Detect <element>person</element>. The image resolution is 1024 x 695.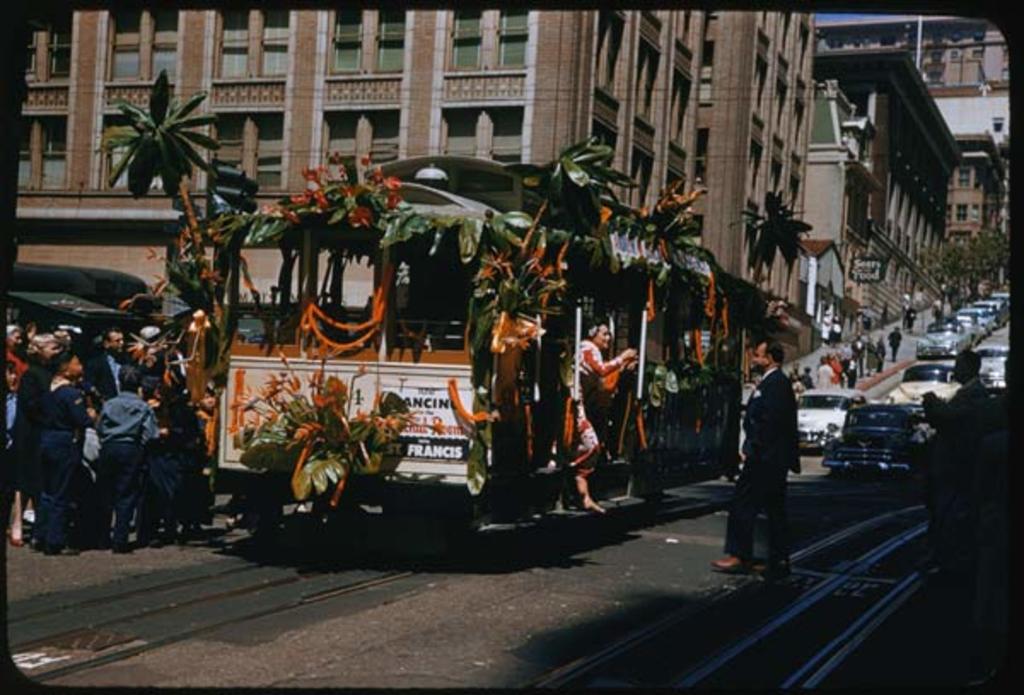
145/374/195/534.
